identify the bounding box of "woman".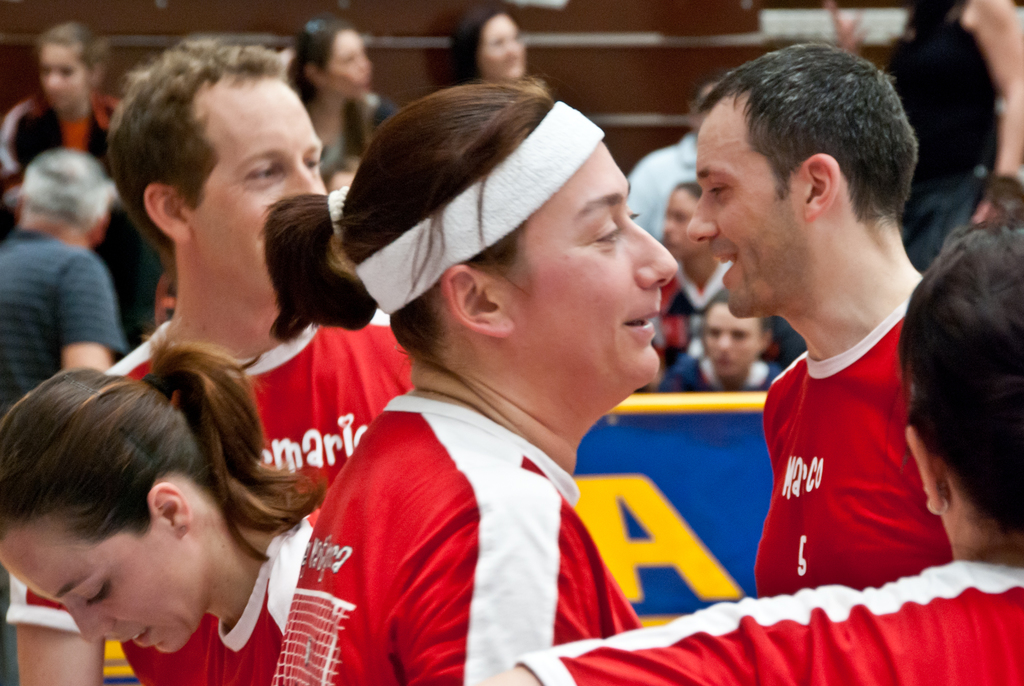
[left=0, top=315, right=328, bottom=683].
